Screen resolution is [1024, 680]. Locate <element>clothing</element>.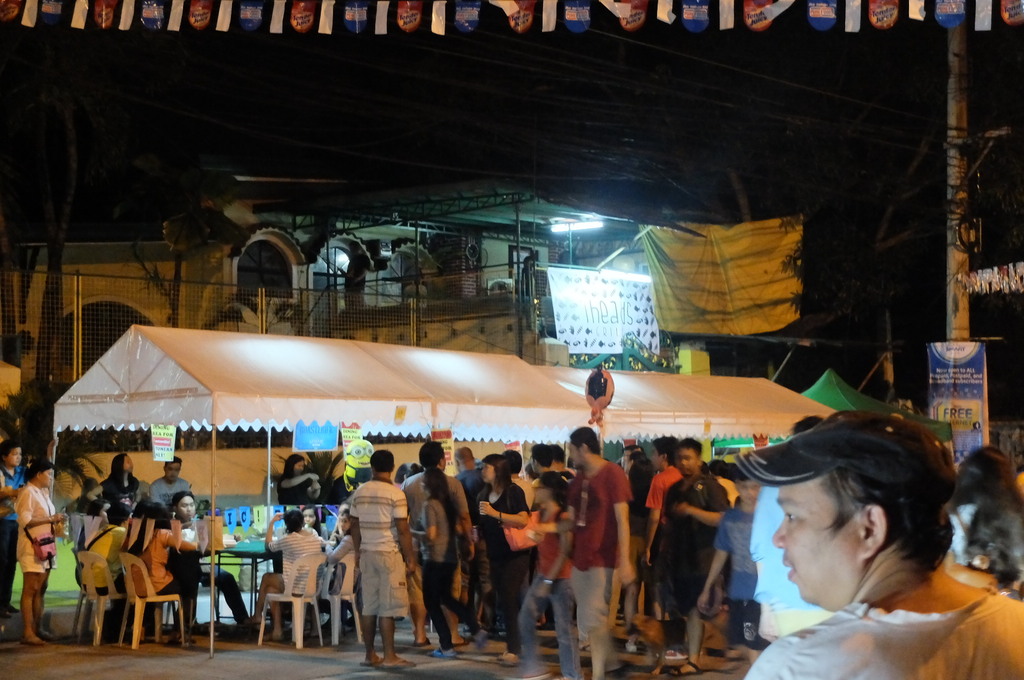
left=137, top=521, right=200, bottom=634.
